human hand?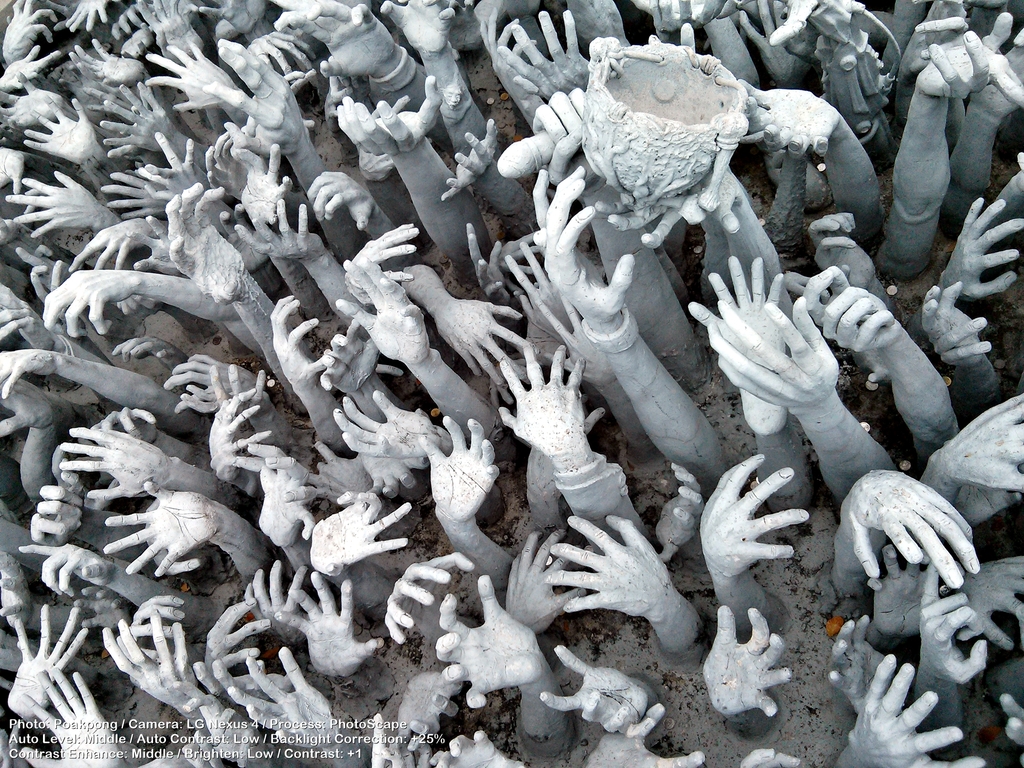
box(485, 352, 534, 417)
